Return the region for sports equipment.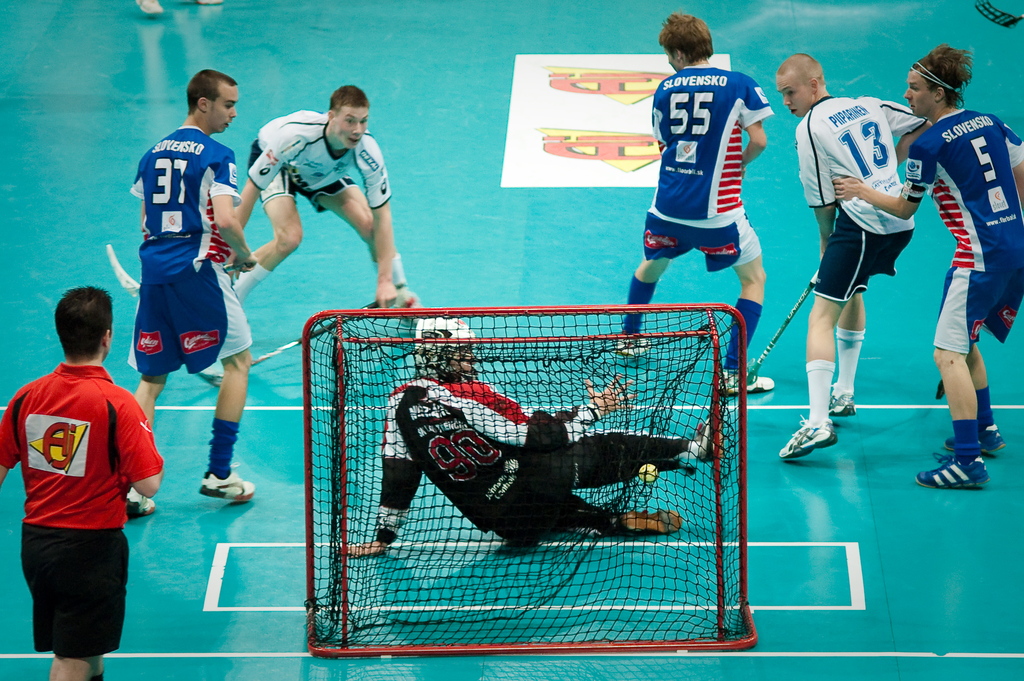
{"x1": 107, "y1": 243, "x2": 250, "y2": 296}.
